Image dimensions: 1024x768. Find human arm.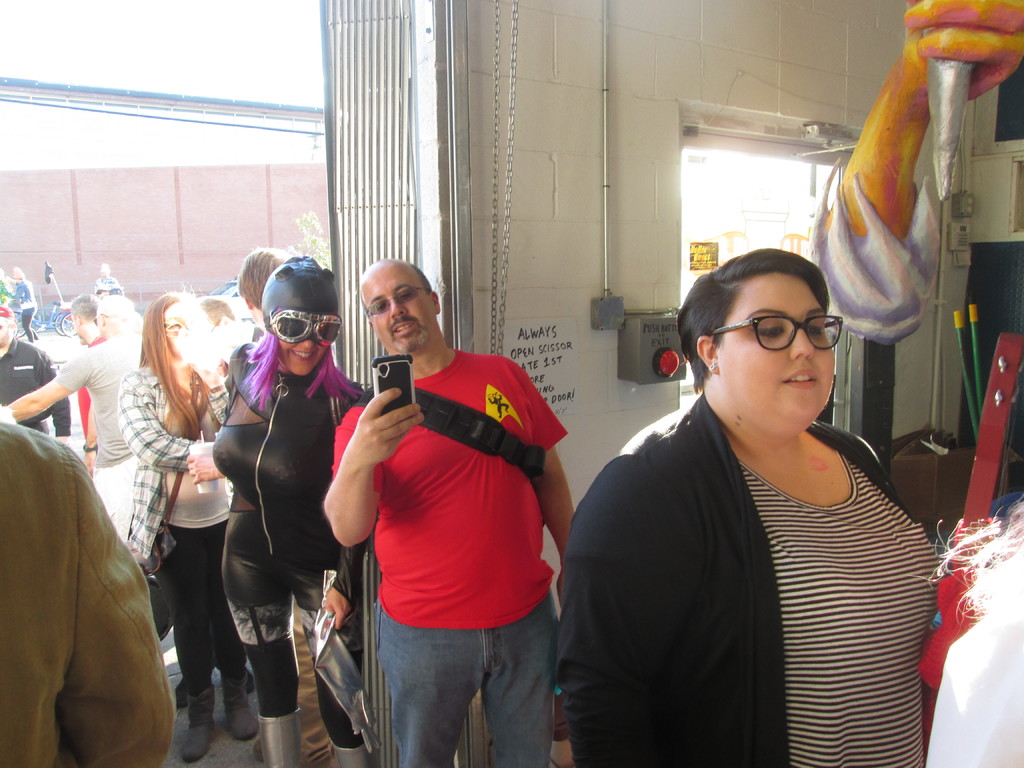
BBox(120, 367, 196, 475).
